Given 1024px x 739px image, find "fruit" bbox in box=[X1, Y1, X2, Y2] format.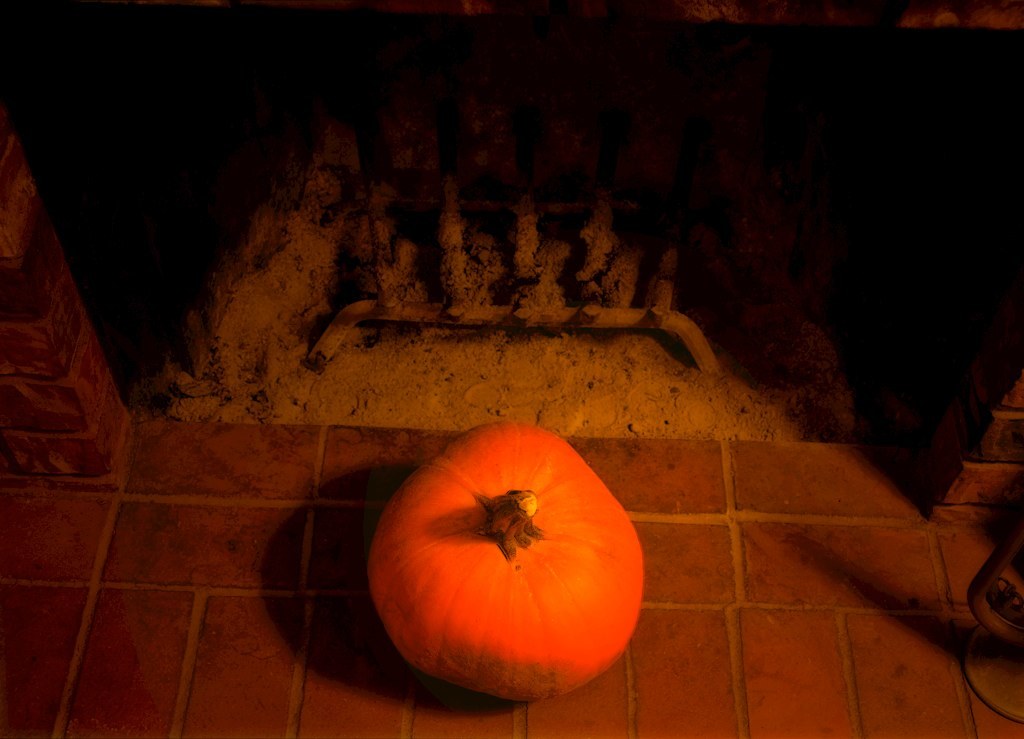
box=[368, 423, 644, 706].
